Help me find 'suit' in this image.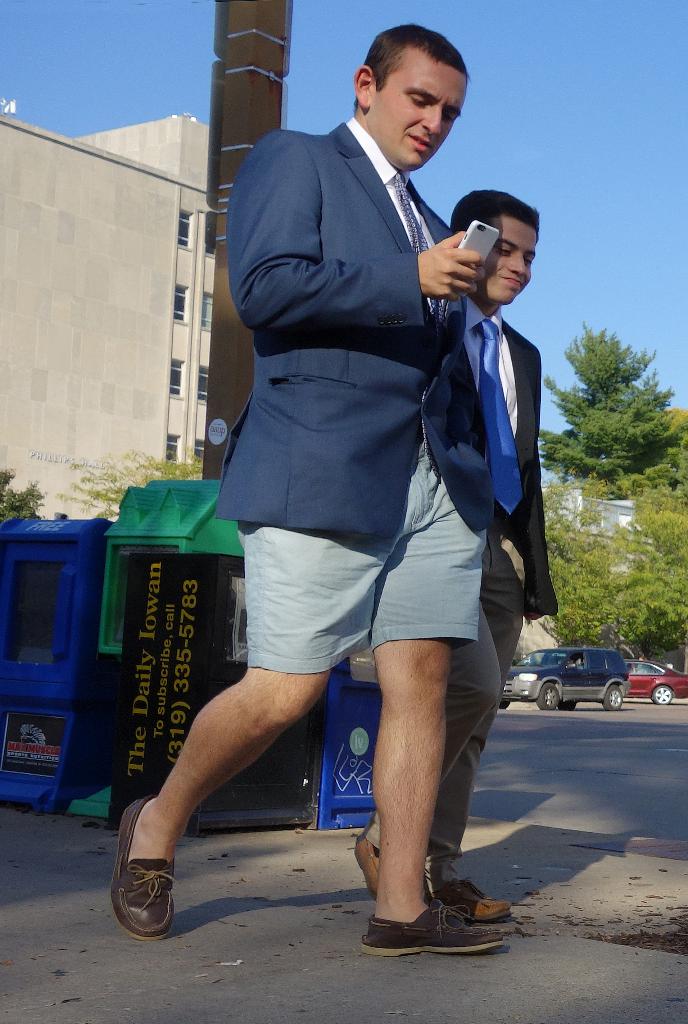
Found it: bbox=[211, 125, 496, 532].
